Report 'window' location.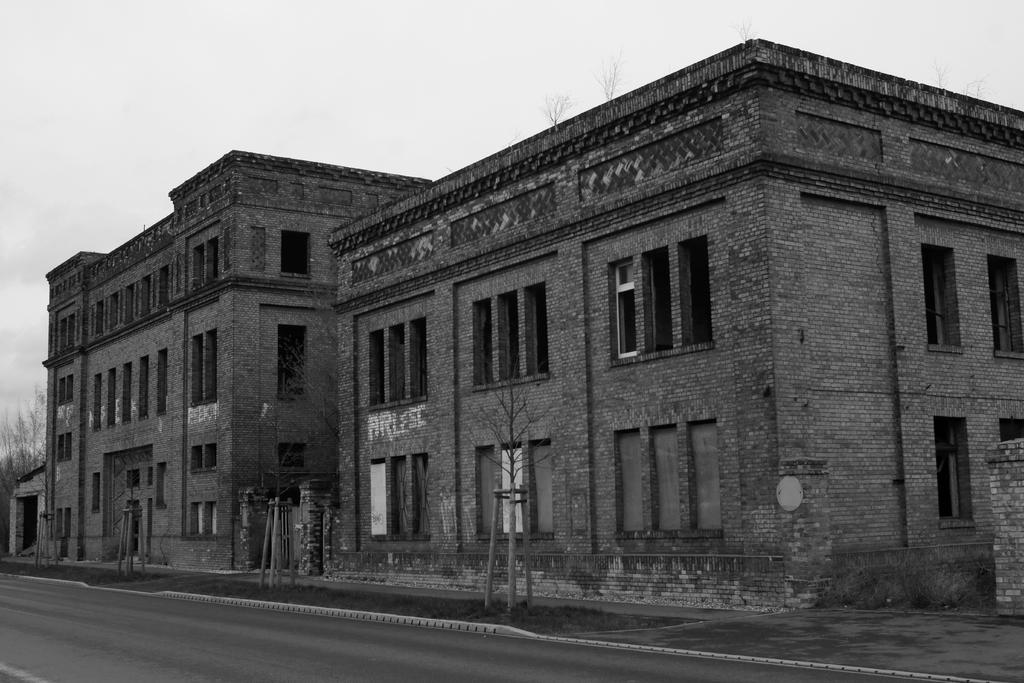
Report: l=467, t=273, r=552, b=391.
